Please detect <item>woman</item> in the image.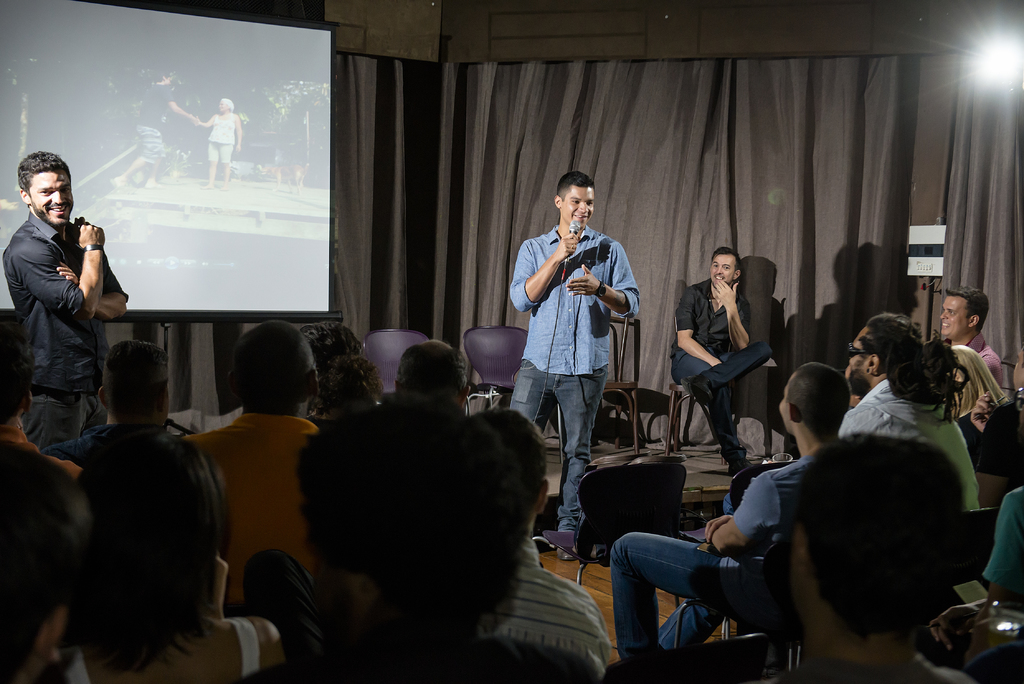
<box>972,343,1023,505</box>.
